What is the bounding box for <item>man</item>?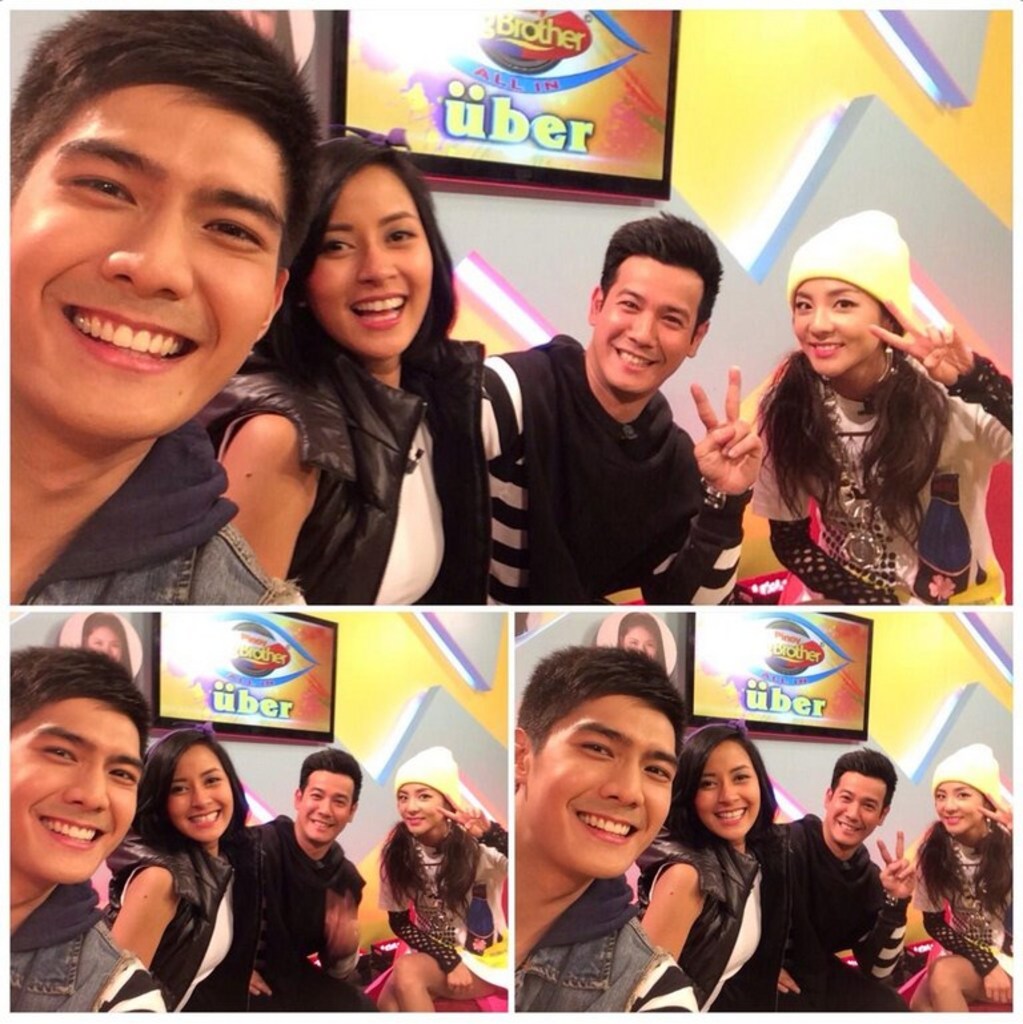
pyautogui.locateOnScreen(8, 15, 301, 613).
